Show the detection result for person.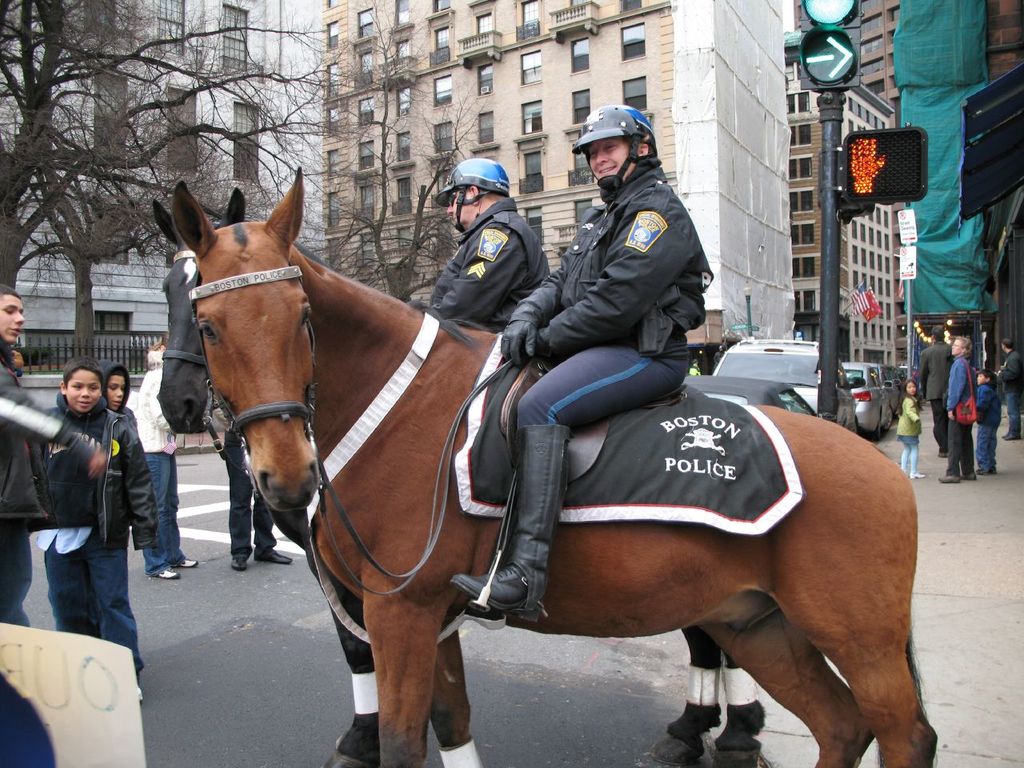
box=[916, 326, 958, 452].
